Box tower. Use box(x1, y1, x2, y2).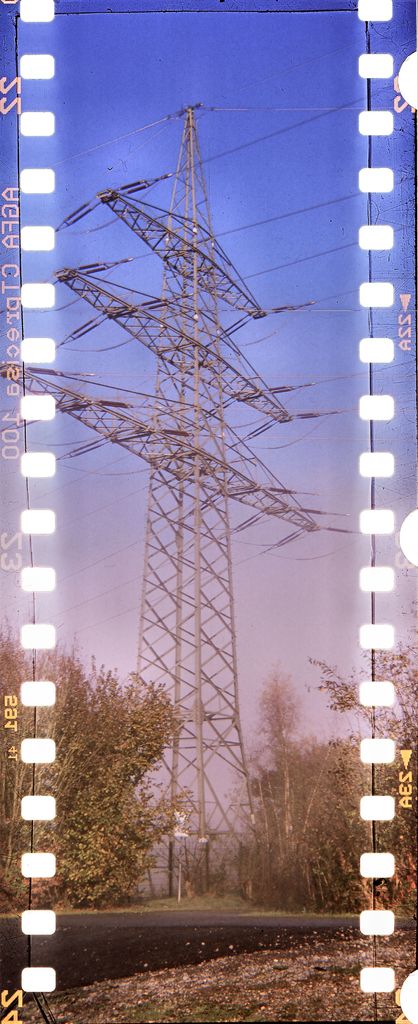
box(42, 20, 356, 894).
